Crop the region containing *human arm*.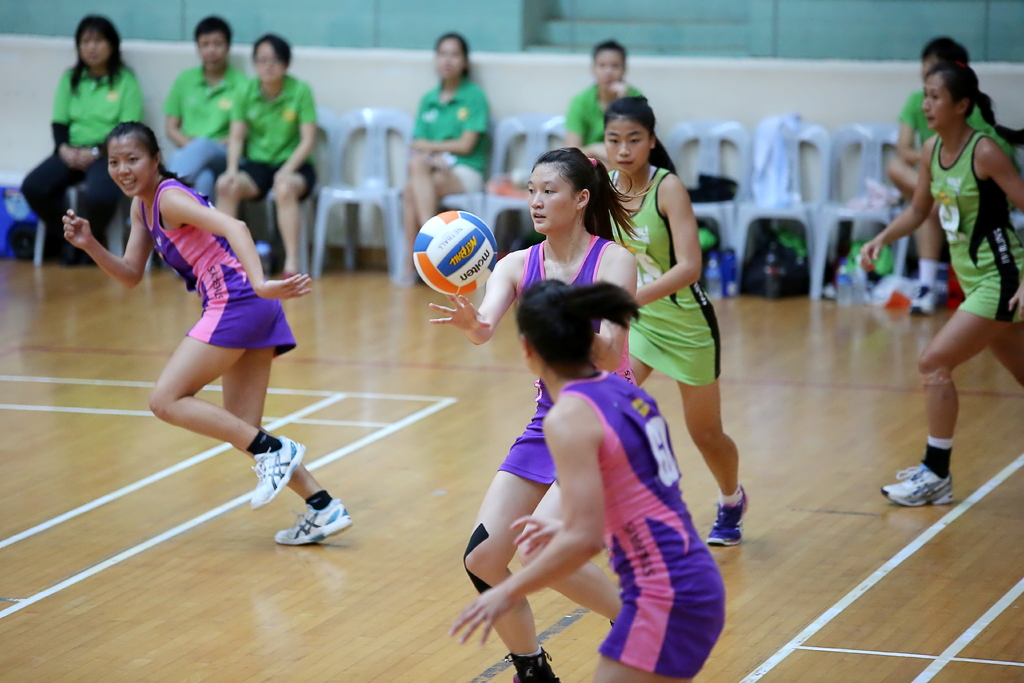
Crop region: box(515, 512, 567, 562).
